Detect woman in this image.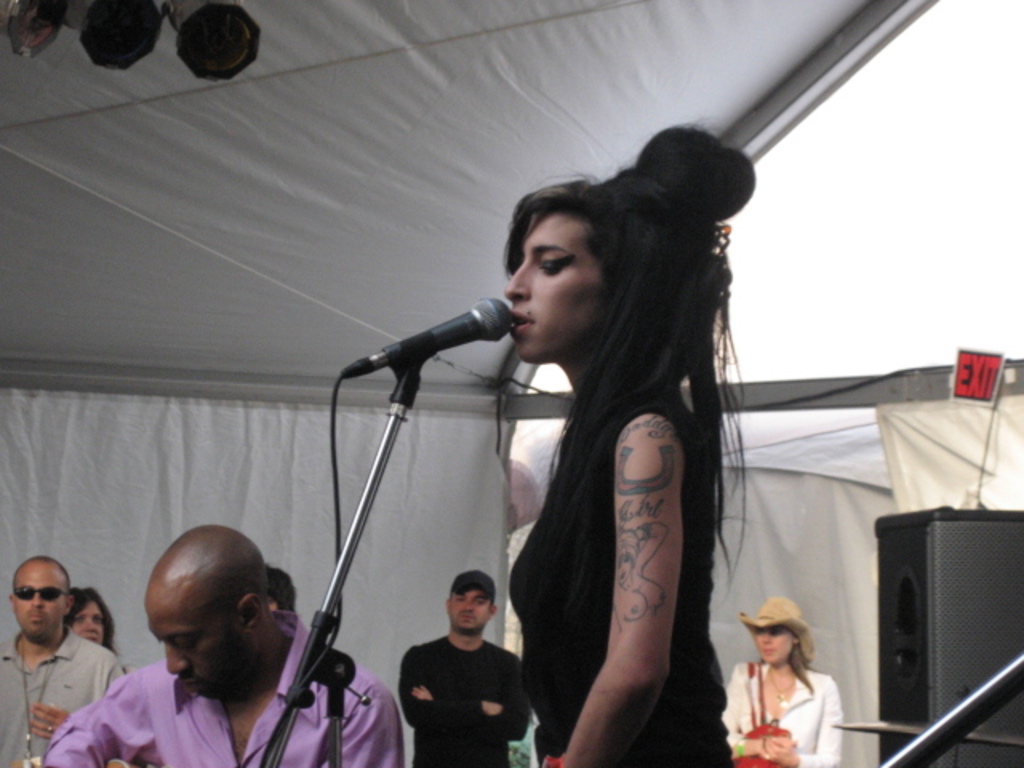
Detection: BBox(502, 120, 754, 766).
